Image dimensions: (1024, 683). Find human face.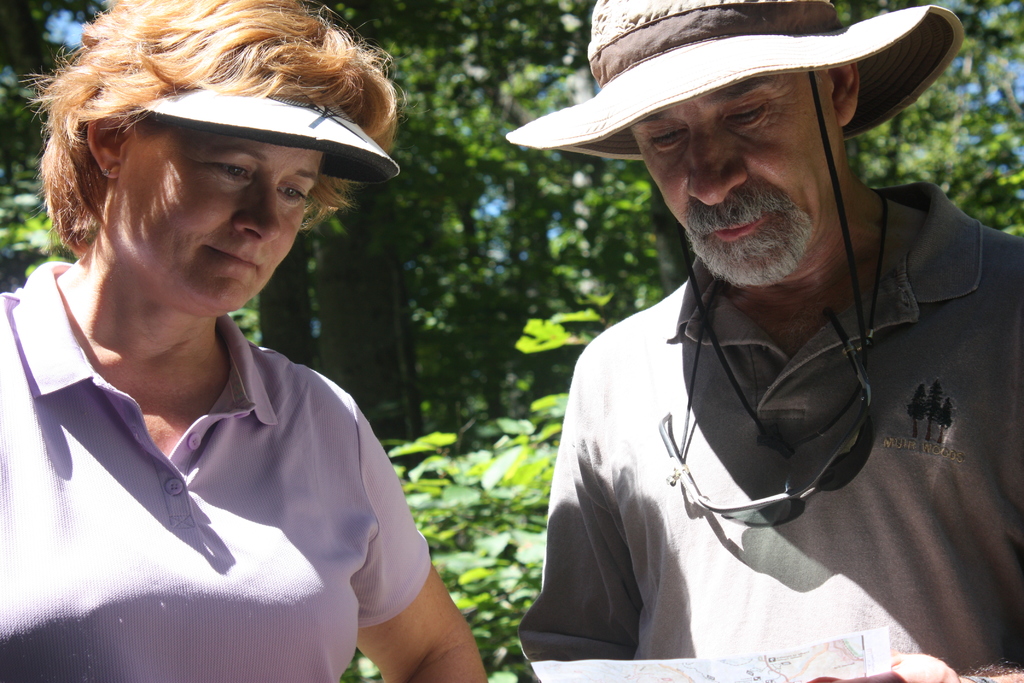
select_region(106, 121, 328, 309).
